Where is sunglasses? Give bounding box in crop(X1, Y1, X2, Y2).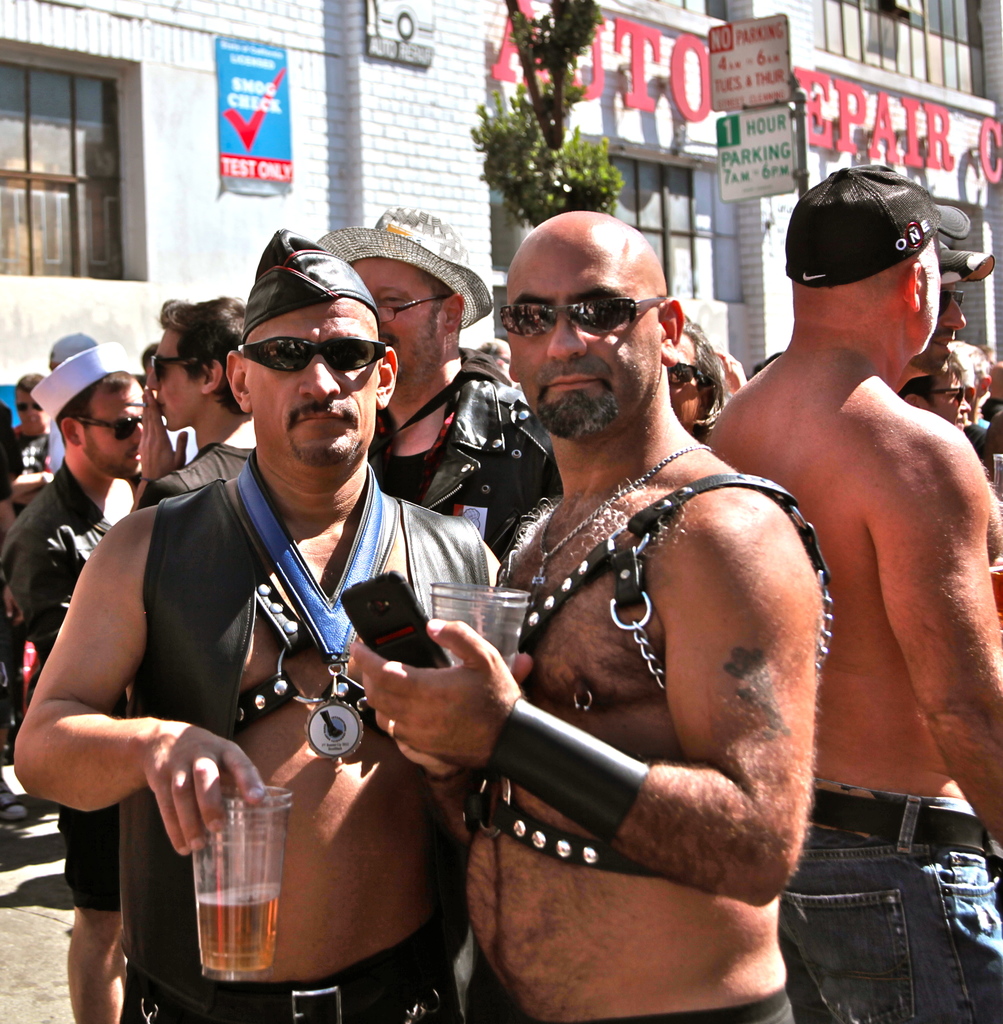
crop(499, 297, 668, 337).
